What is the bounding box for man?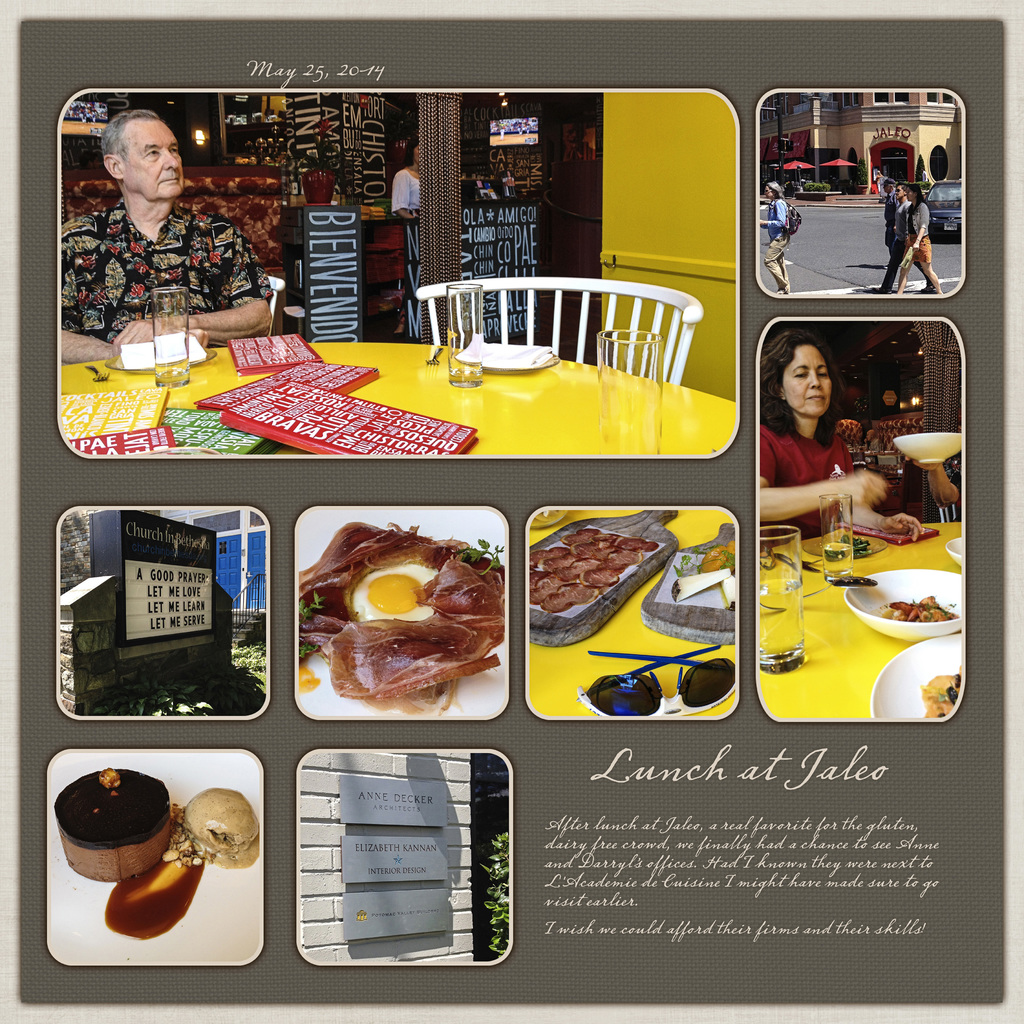
[865,429,881,451].
